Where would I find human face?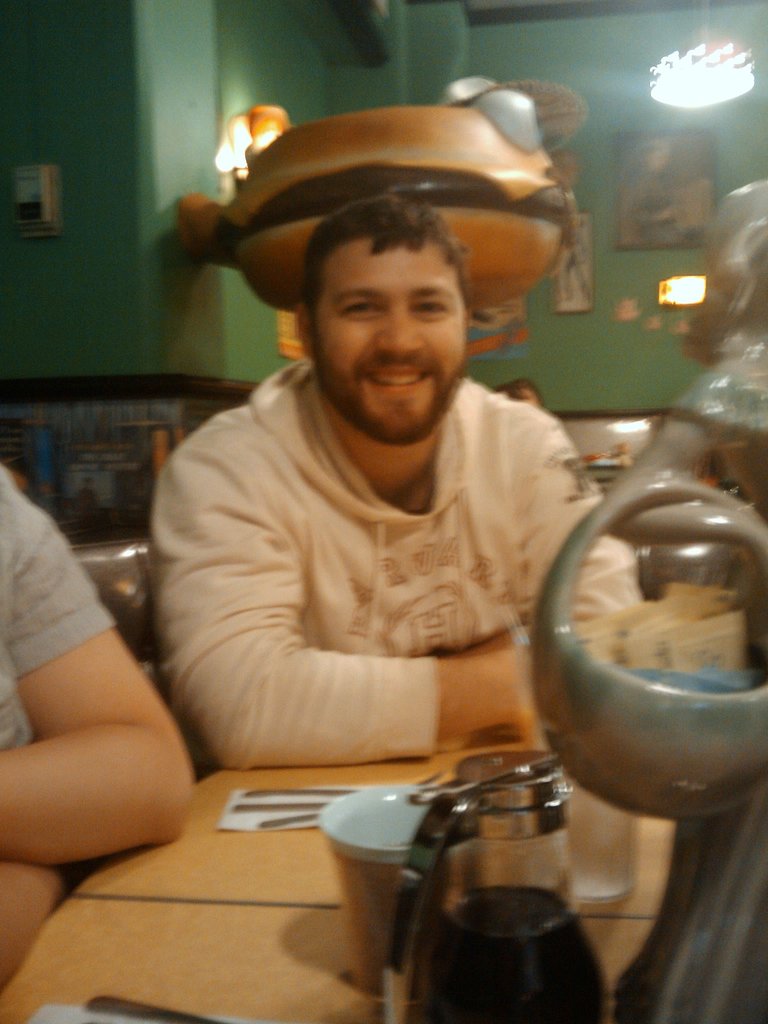
At l=314, t=240, r=464, b=433.
